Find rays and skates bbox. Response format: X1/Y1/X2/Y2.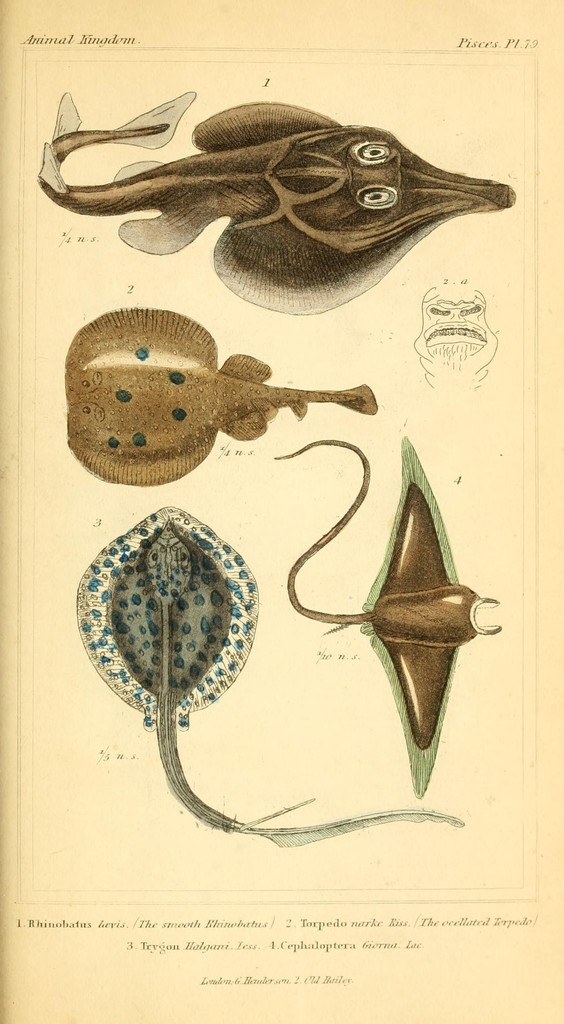
269/433/509/798.
